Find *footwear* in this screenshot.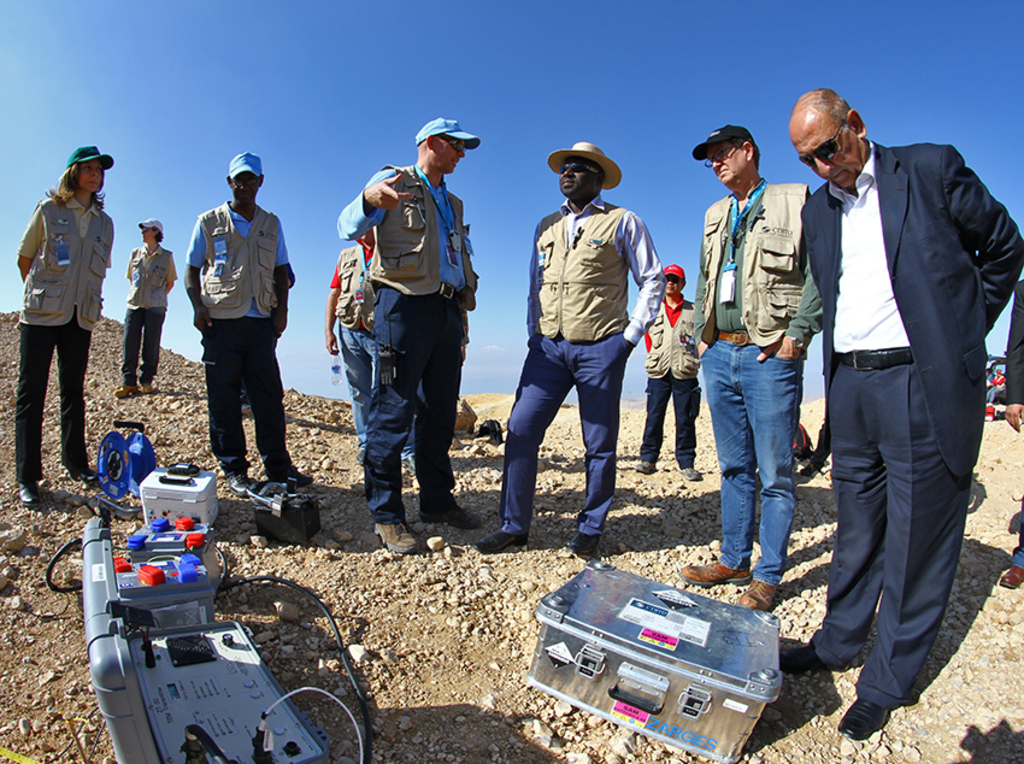
The bounding box for *footwear* is region(778, 630, 875, 680).
